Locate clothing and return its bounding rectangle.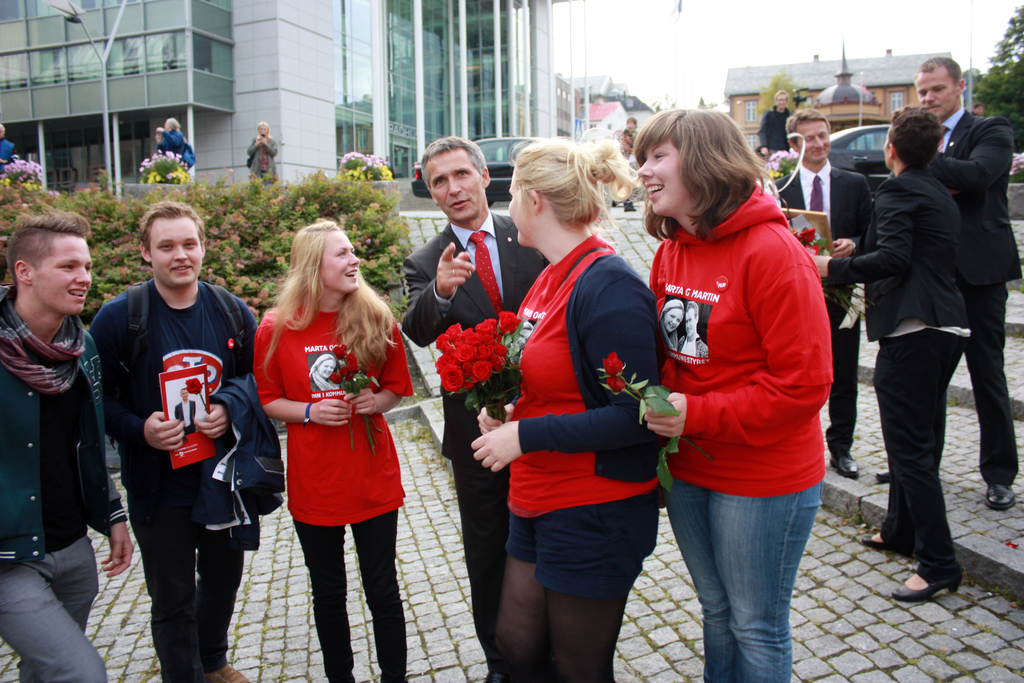
(x1=159, y1=129, x2=186, y2=161).
